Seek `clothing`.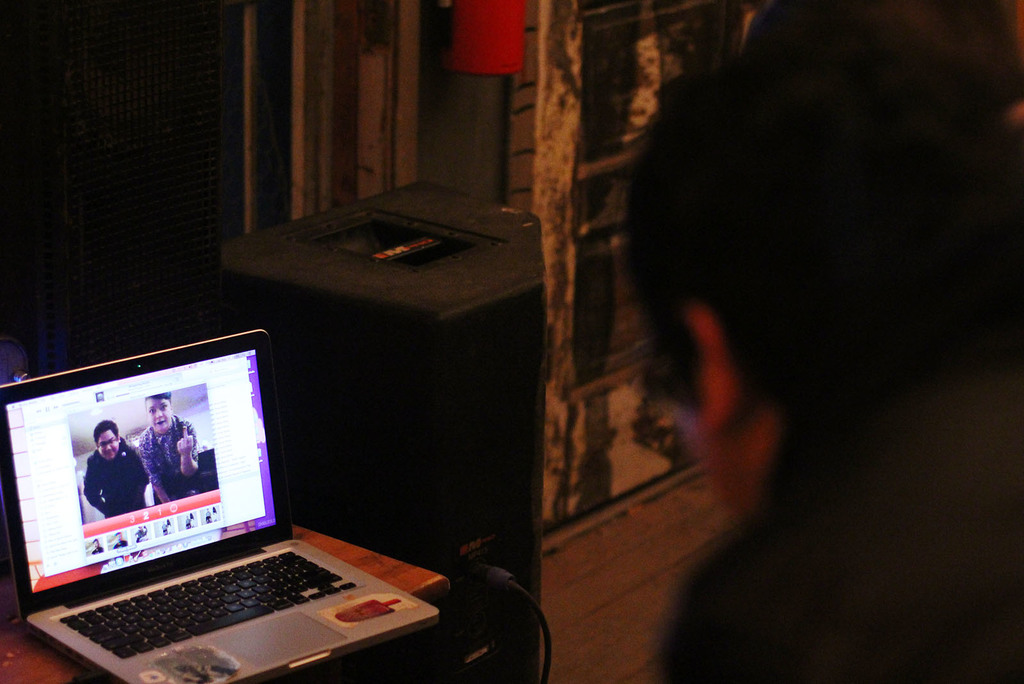
[x1=136, y1=413, x2=198, y2=504].
